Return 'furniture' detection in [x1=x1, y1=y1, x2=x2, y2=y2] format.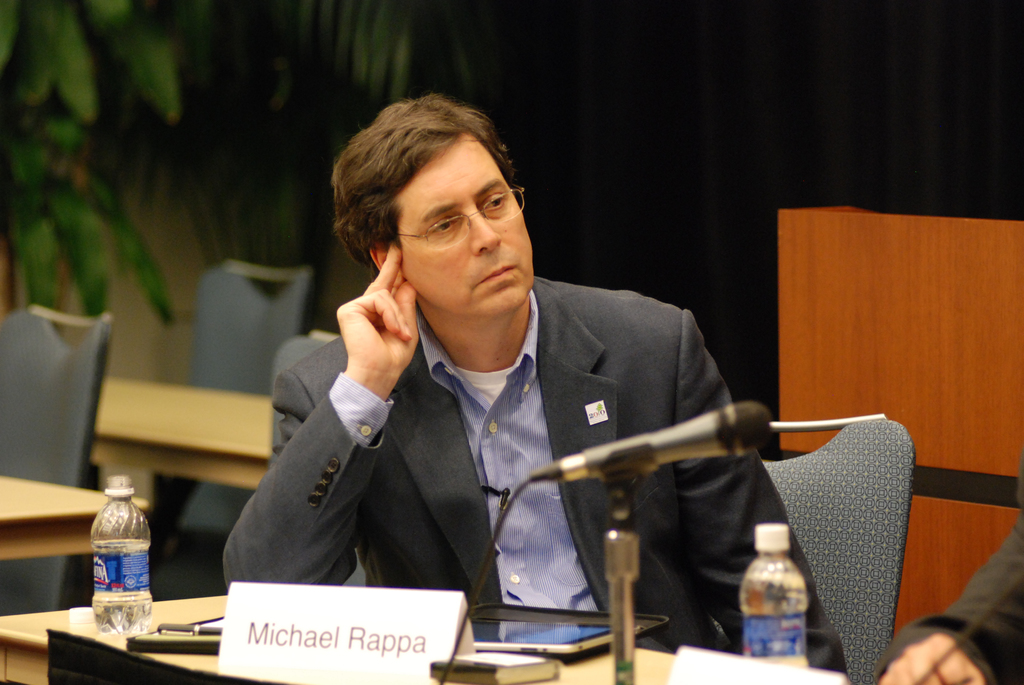
[x1=0, y1=473, x2=150, y2=563].
